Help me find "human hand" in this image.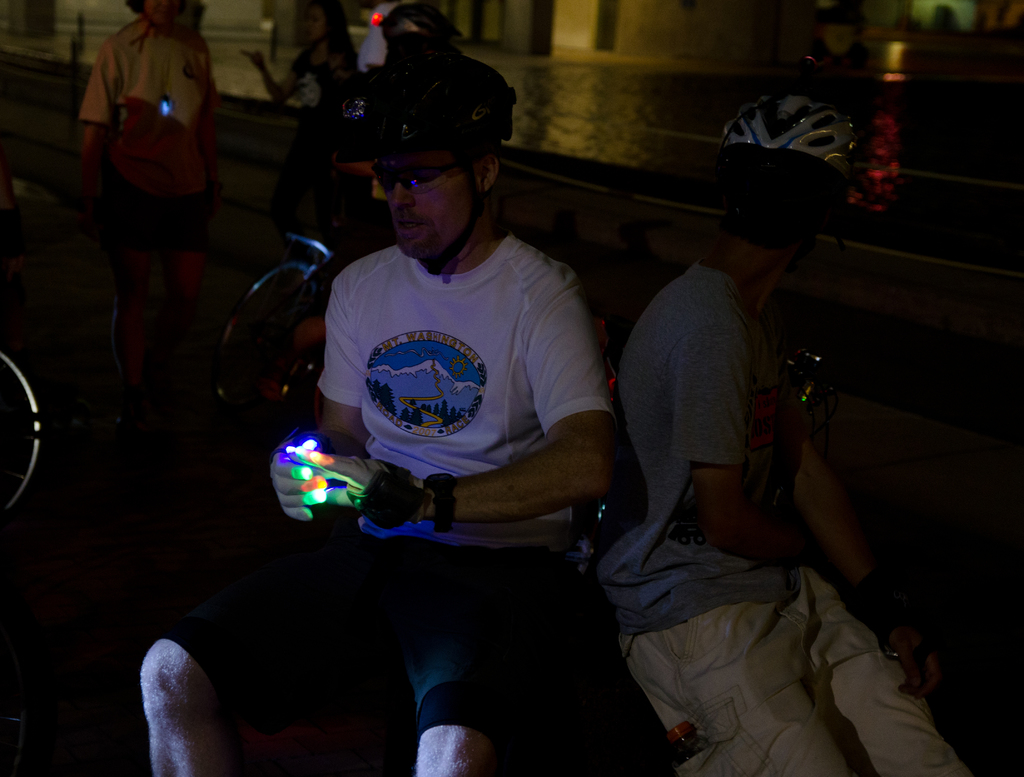
Found it: left=239, top=49, right=270, bottom=73.
